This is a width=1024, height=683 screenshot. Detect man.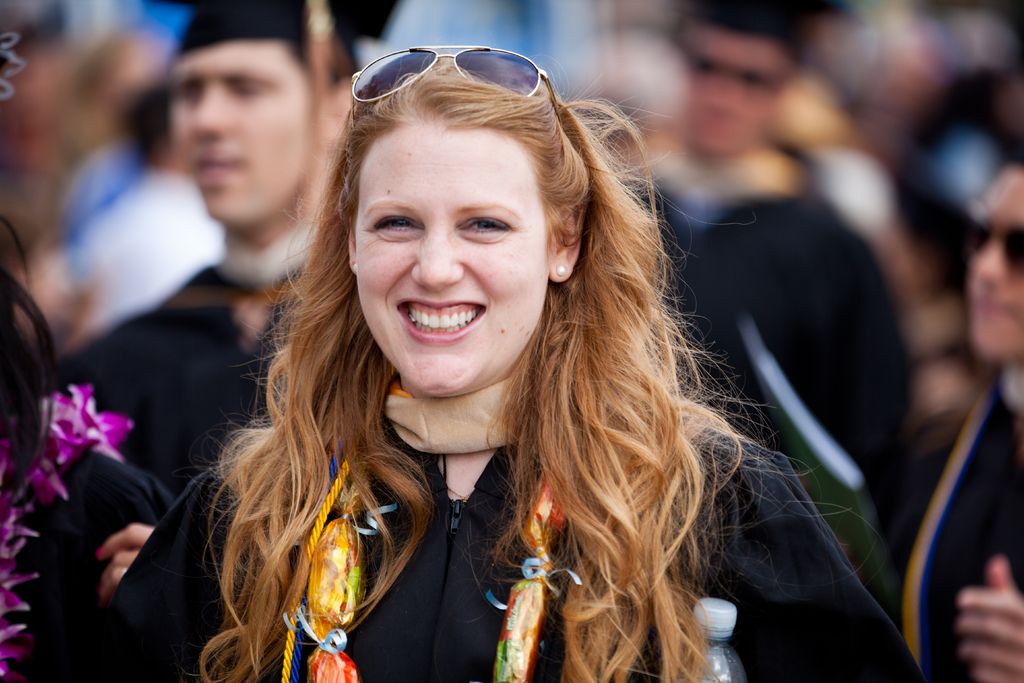
bbox(788, 149, 1023, 682).
